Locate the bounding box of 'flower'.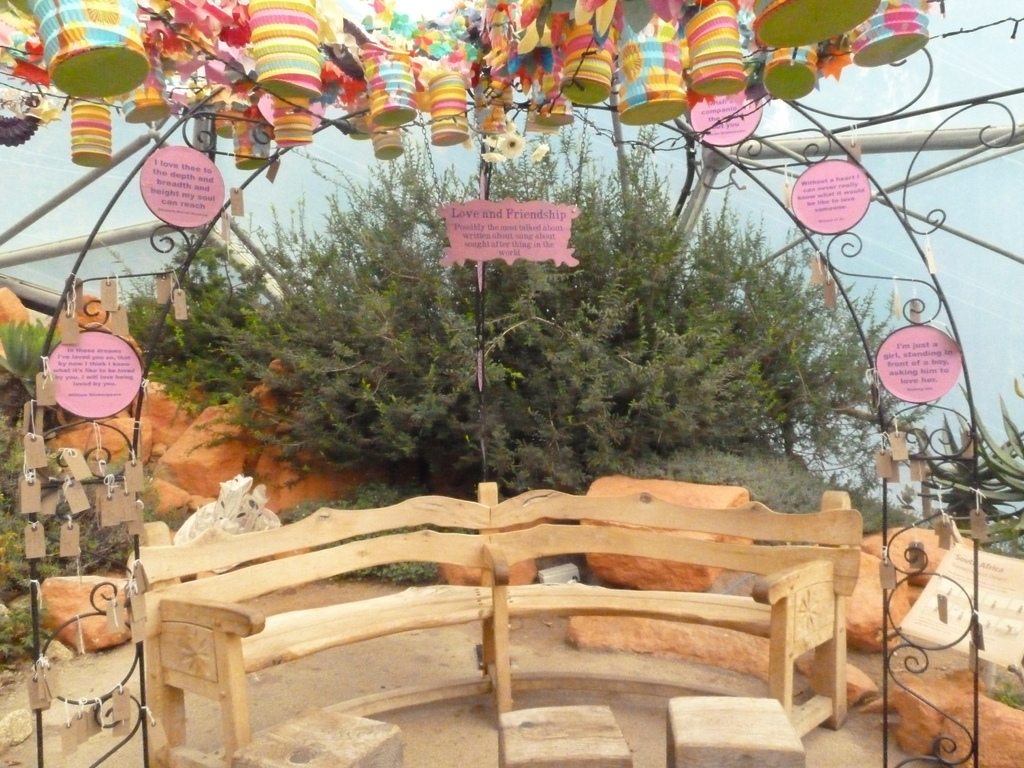
Bounding box: <bbox>500, 133, 525, 154</bbox>.
